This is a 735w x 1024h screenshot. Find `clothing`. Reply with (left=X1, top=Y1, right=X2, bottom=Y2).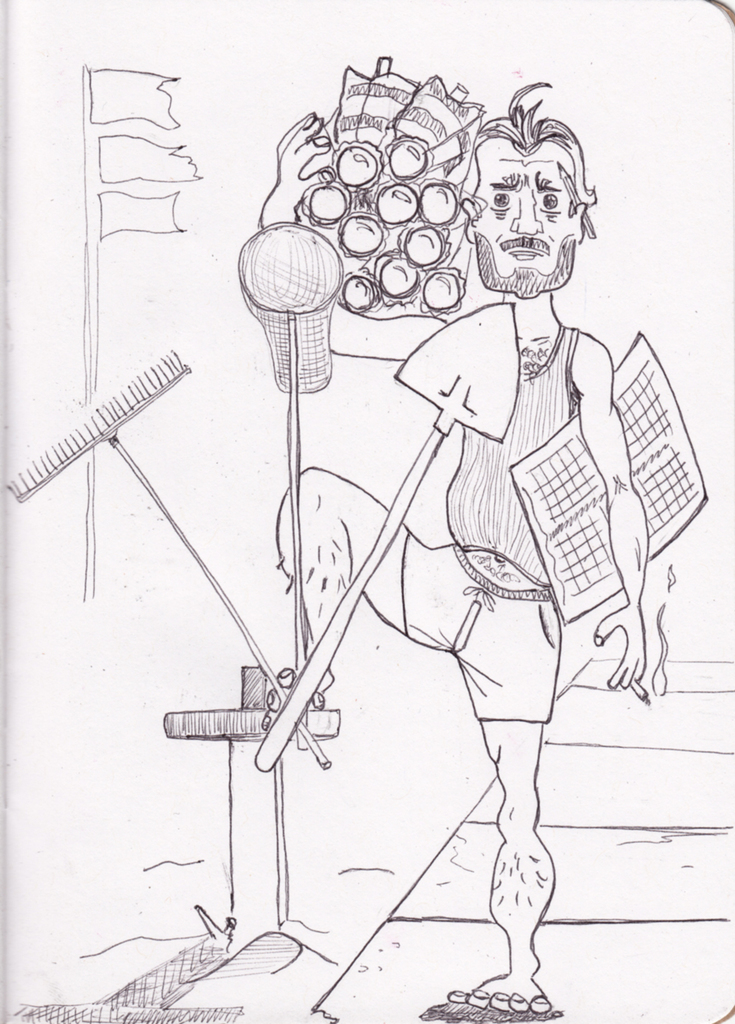
(left=403, top=318, right=576, bottom=723).
